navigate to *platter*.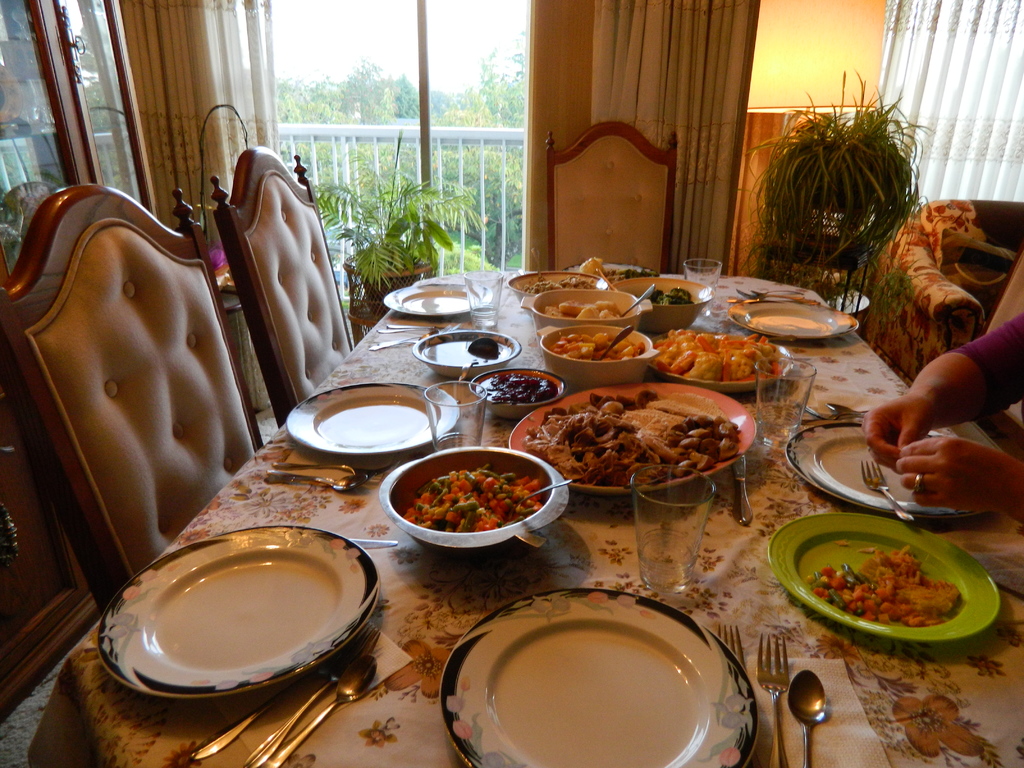
Navigation target: [96,532,382,697].
